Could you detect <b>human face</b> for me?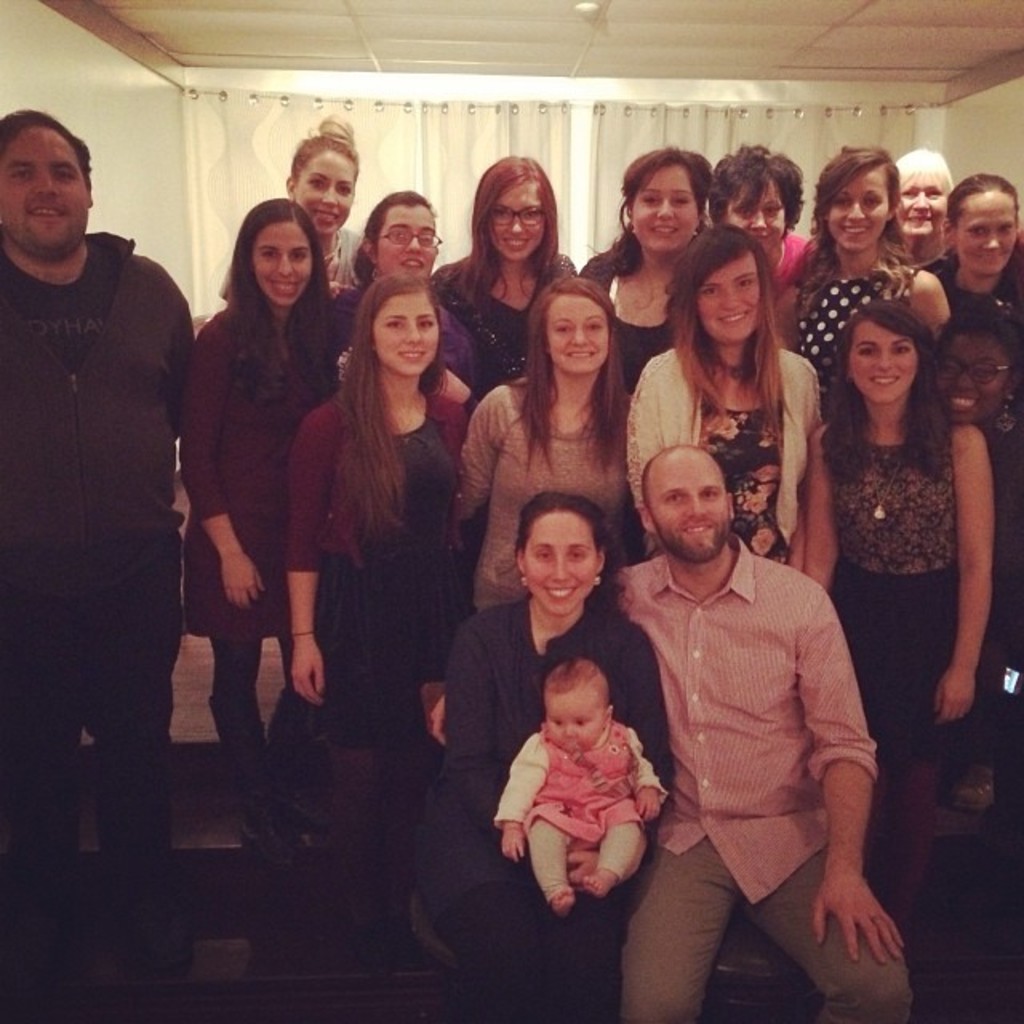
Detection result: <region>0, 130, 93, 242</region>.
